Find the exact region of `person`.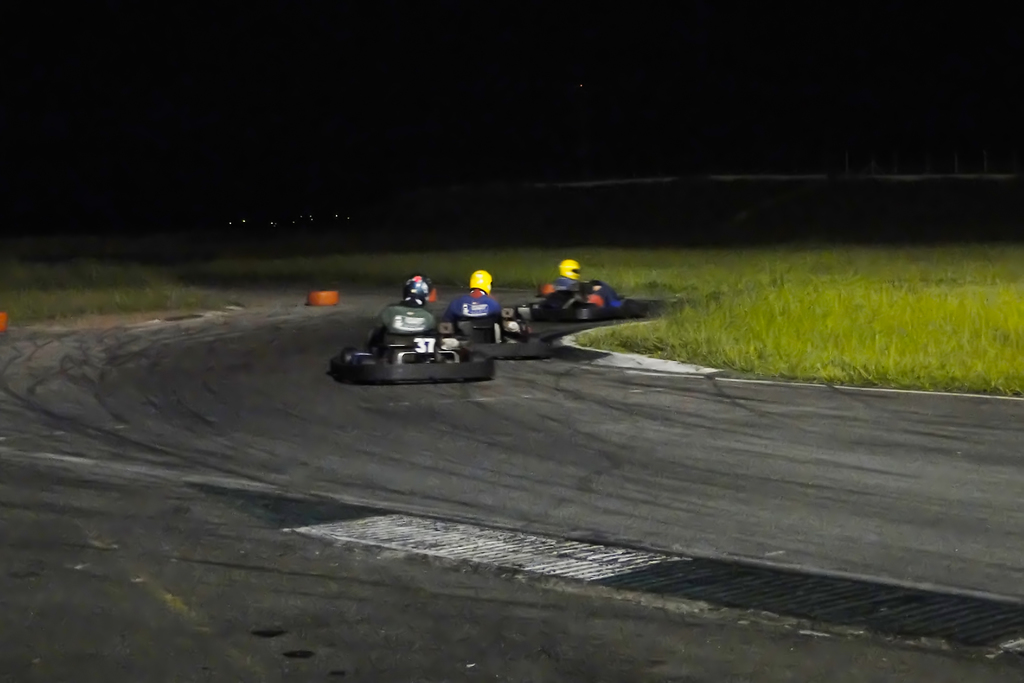
Exact region: bbox(551, 259, 631, 312).
